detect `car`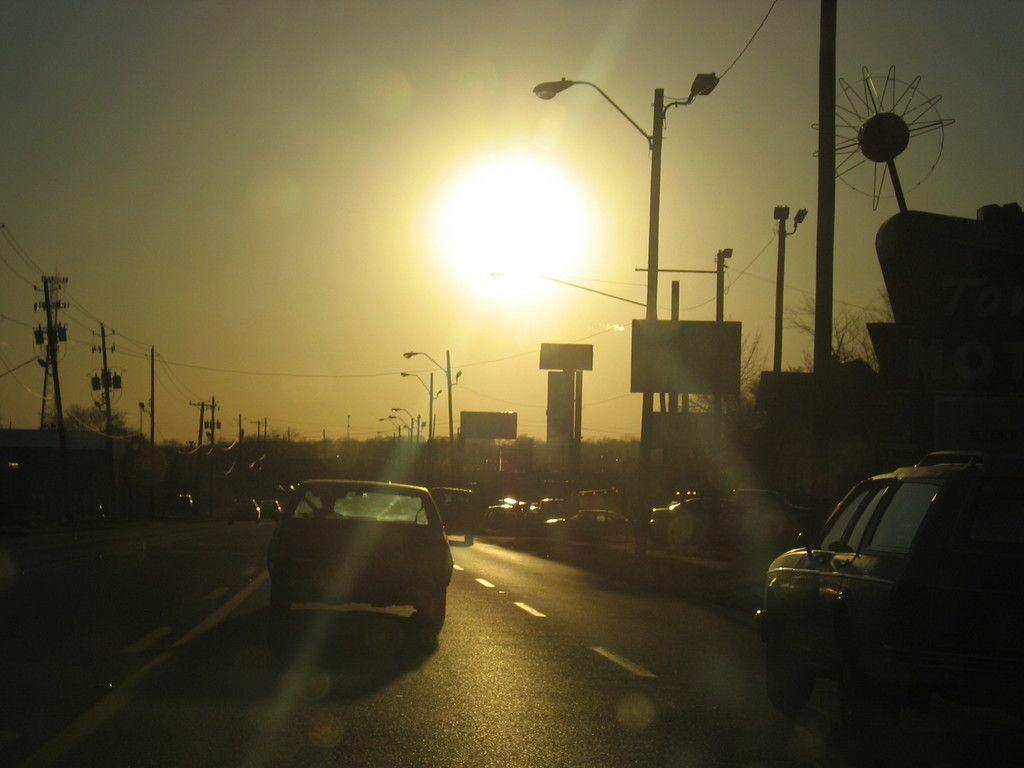
bbox=[765, 462, 1023, 762]
